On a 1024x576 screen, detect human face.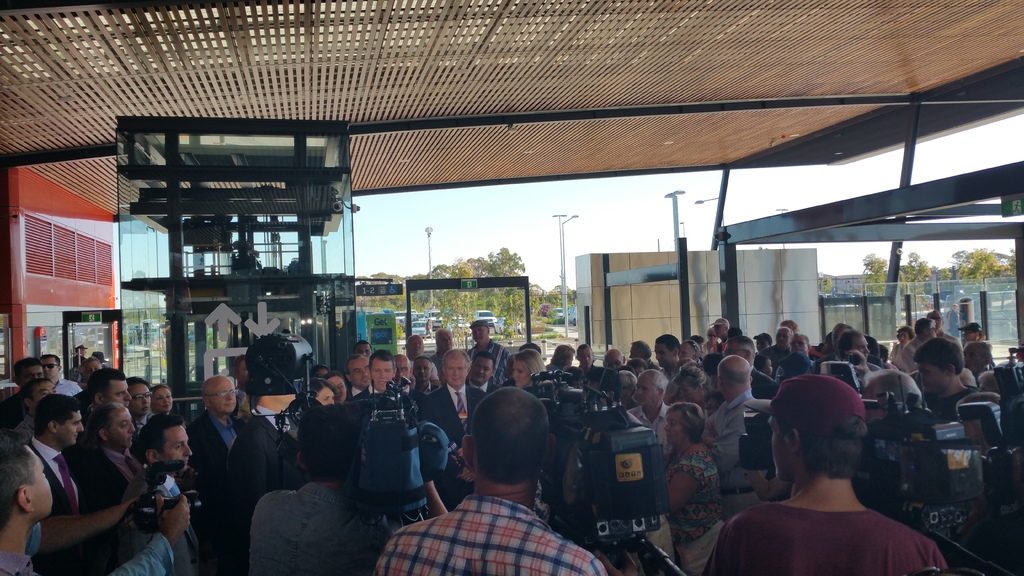
bbox(234, 362, 249, 388).
